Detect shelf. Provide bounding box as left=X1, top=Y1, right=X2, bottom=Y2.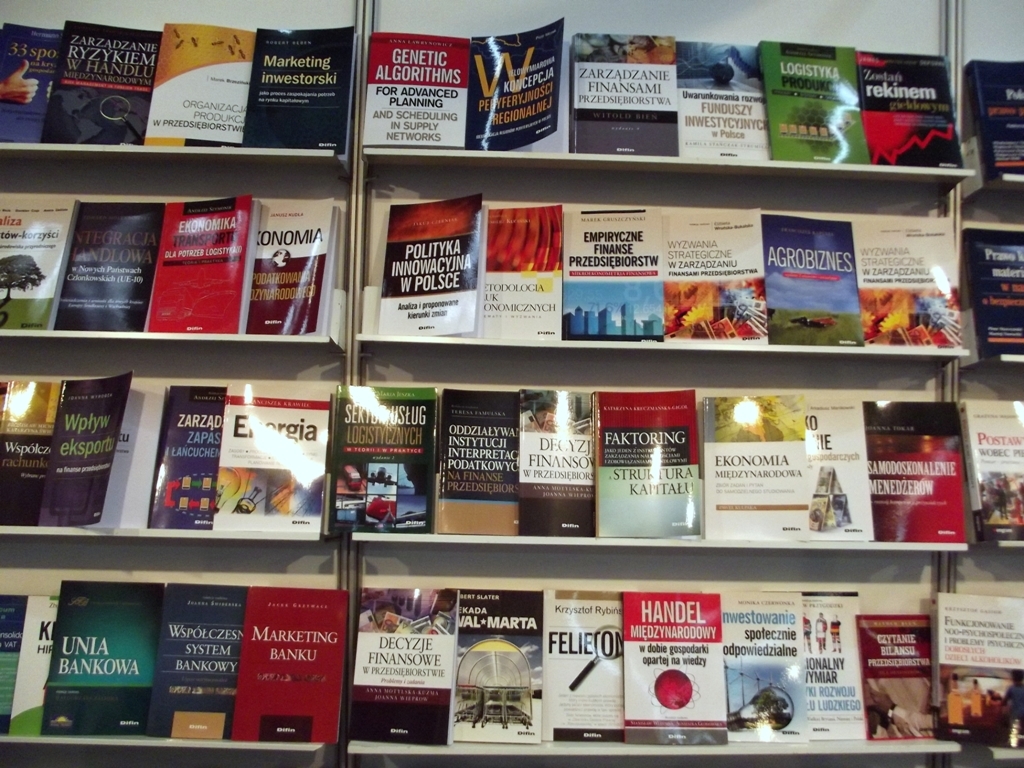
left=962, top=170, right=1023, bottom=356.
